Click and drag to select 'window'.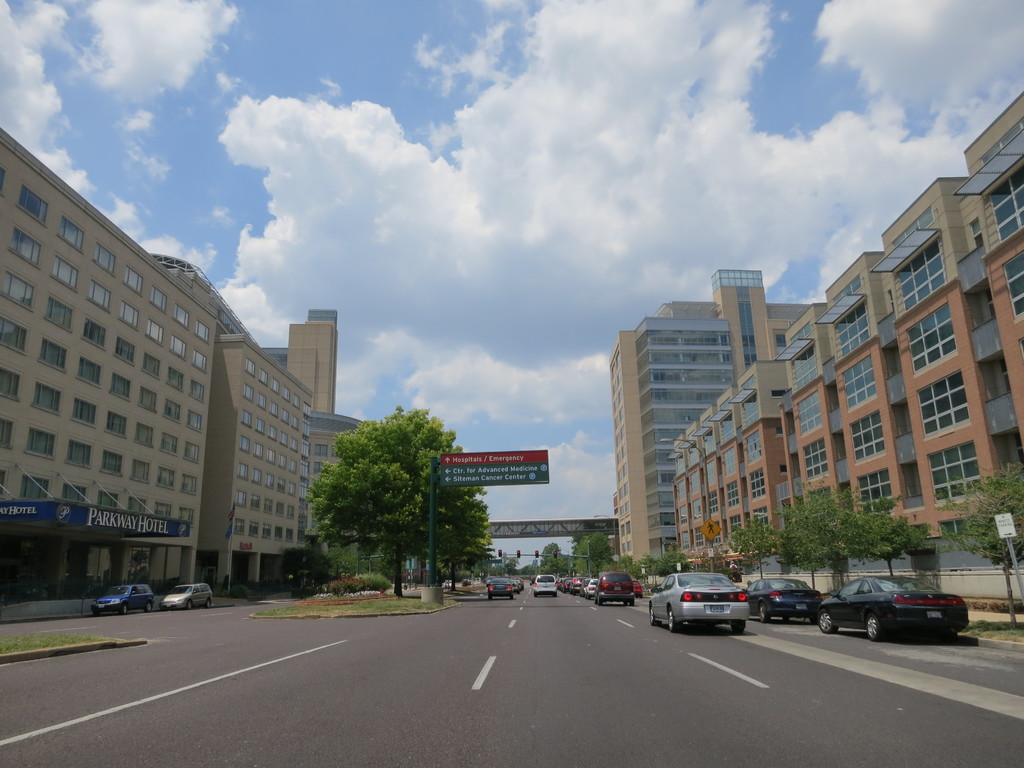
Selection: region(303, 444, 312, 467).
